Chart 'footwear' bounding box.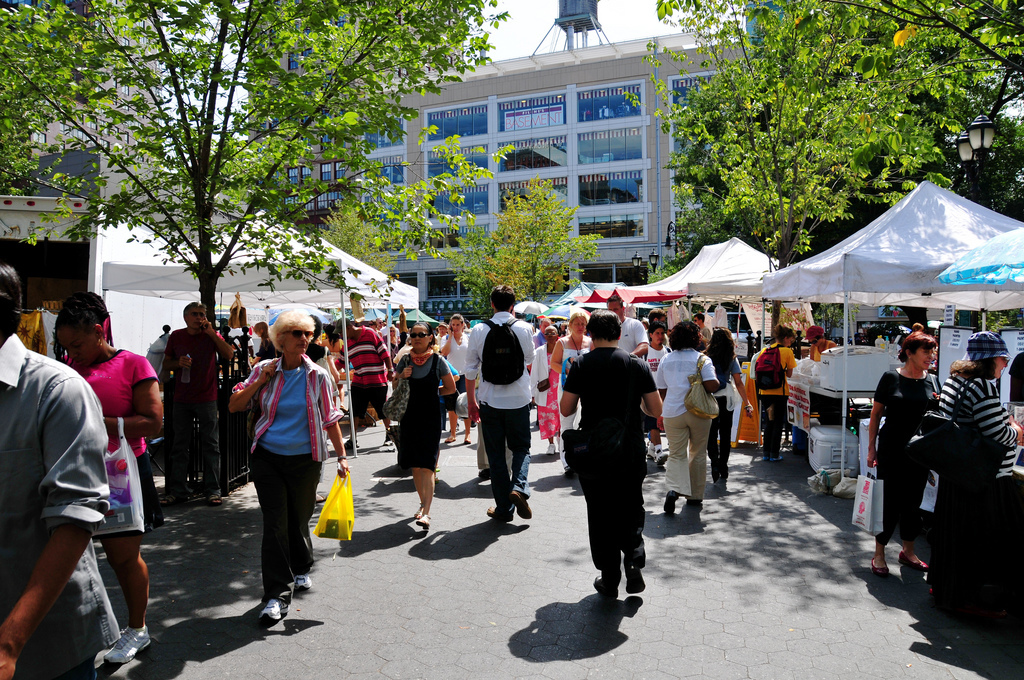
Charted: bbox=(871, 560, 893, 576).
